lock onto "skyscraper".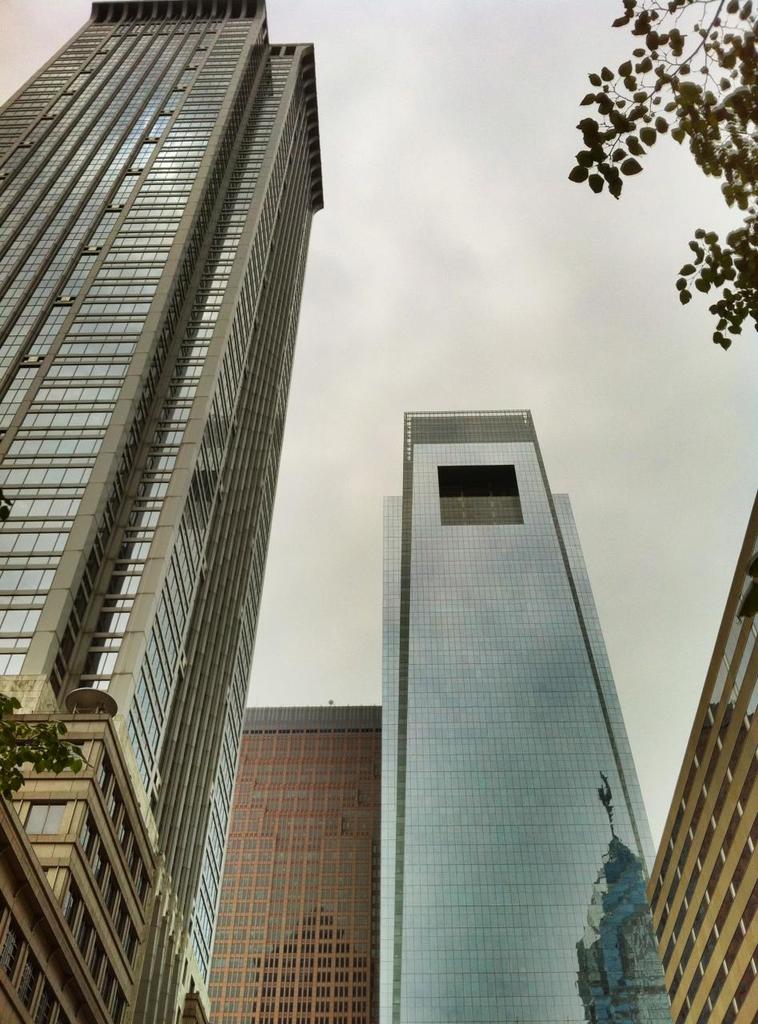
Locked: bbox(201, 707, 377, 1023).
